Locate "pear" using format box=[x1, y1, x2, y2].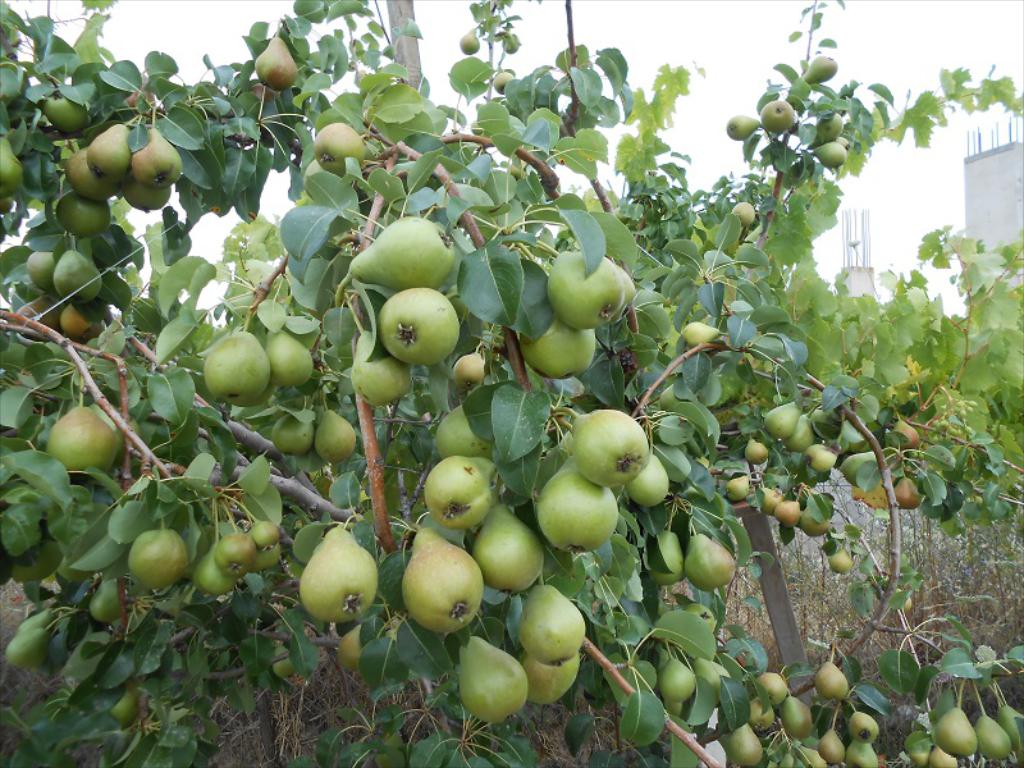
box=[531, 454, 618, 553].
